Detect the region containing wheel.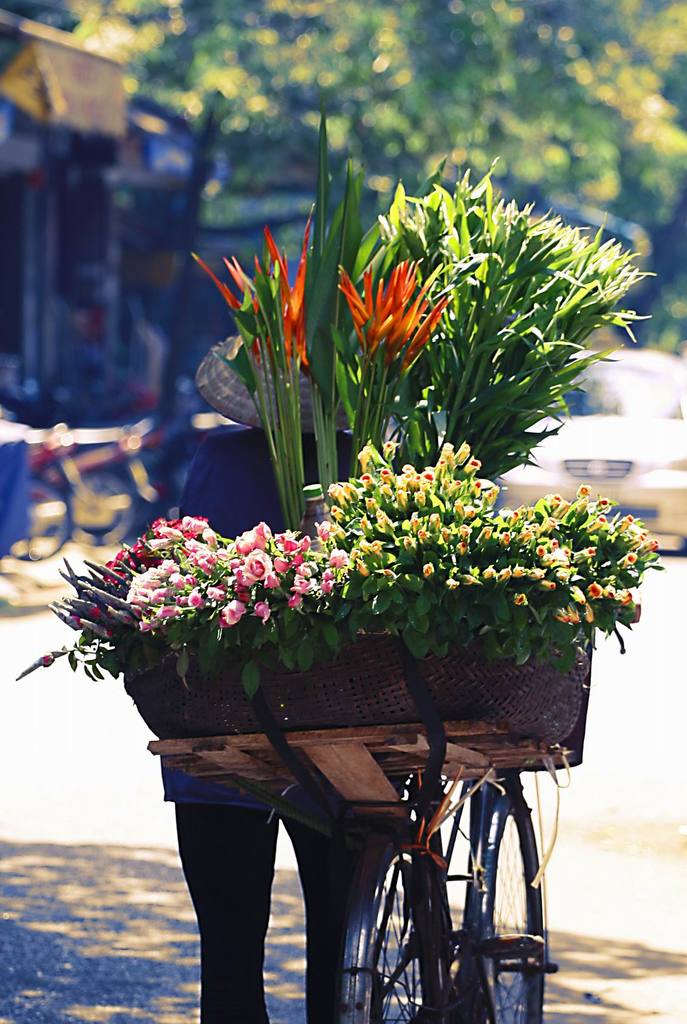
l=350, t=829, r=483, b=1011.
